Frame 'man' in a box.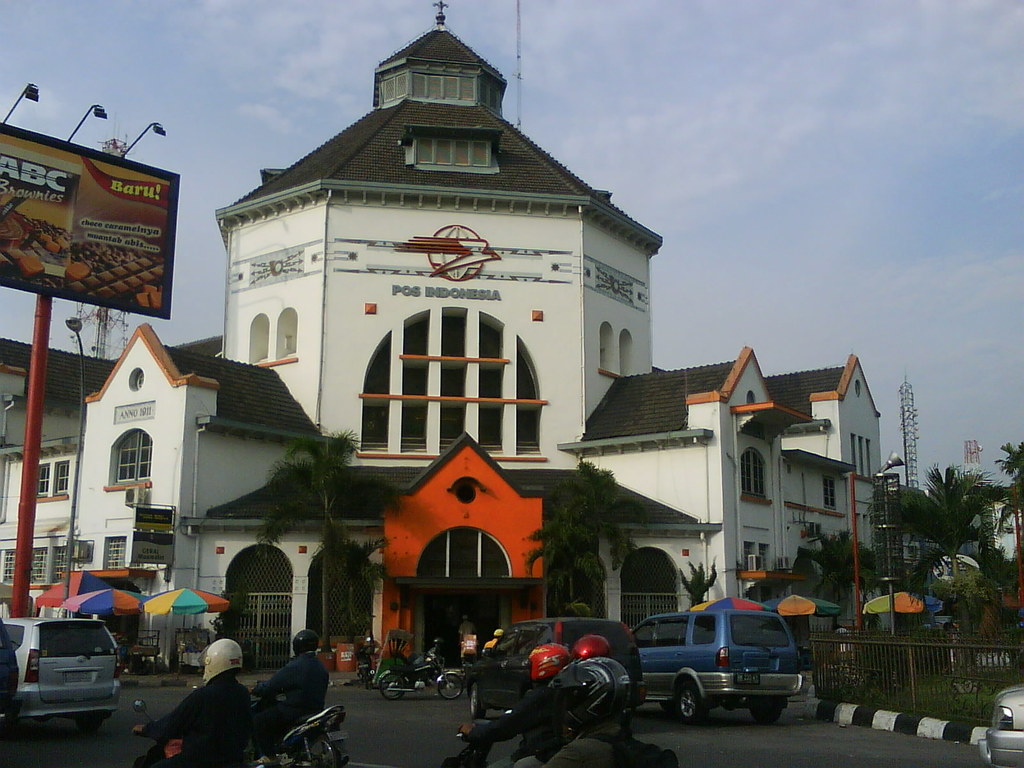
bbox=(541, 659, 665, 767).
